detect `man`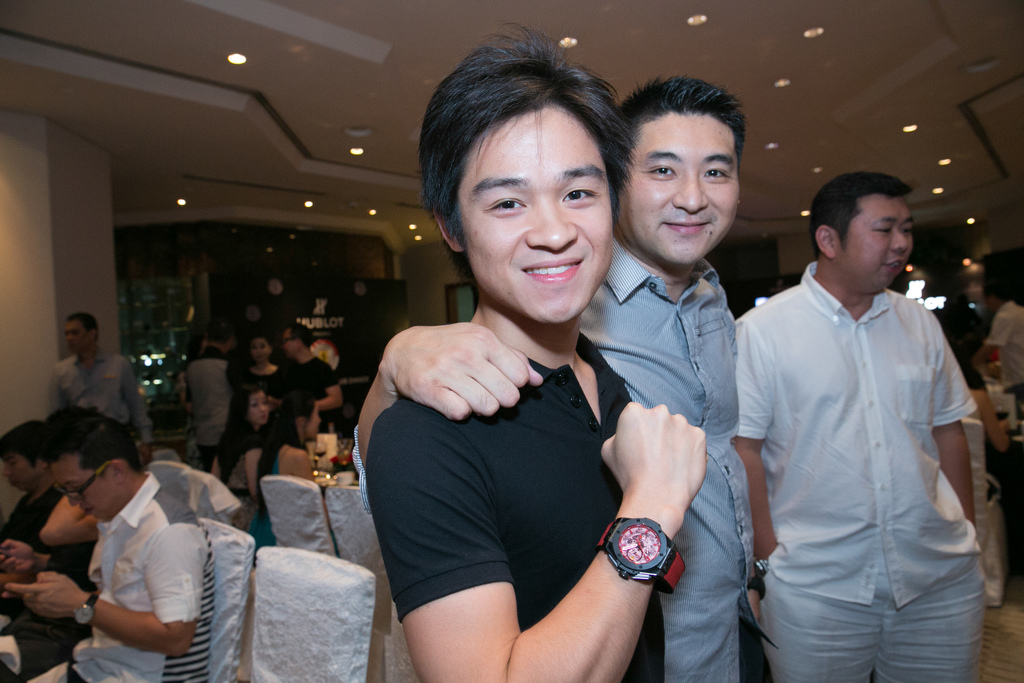
detection(275, 319, 349, 453)
